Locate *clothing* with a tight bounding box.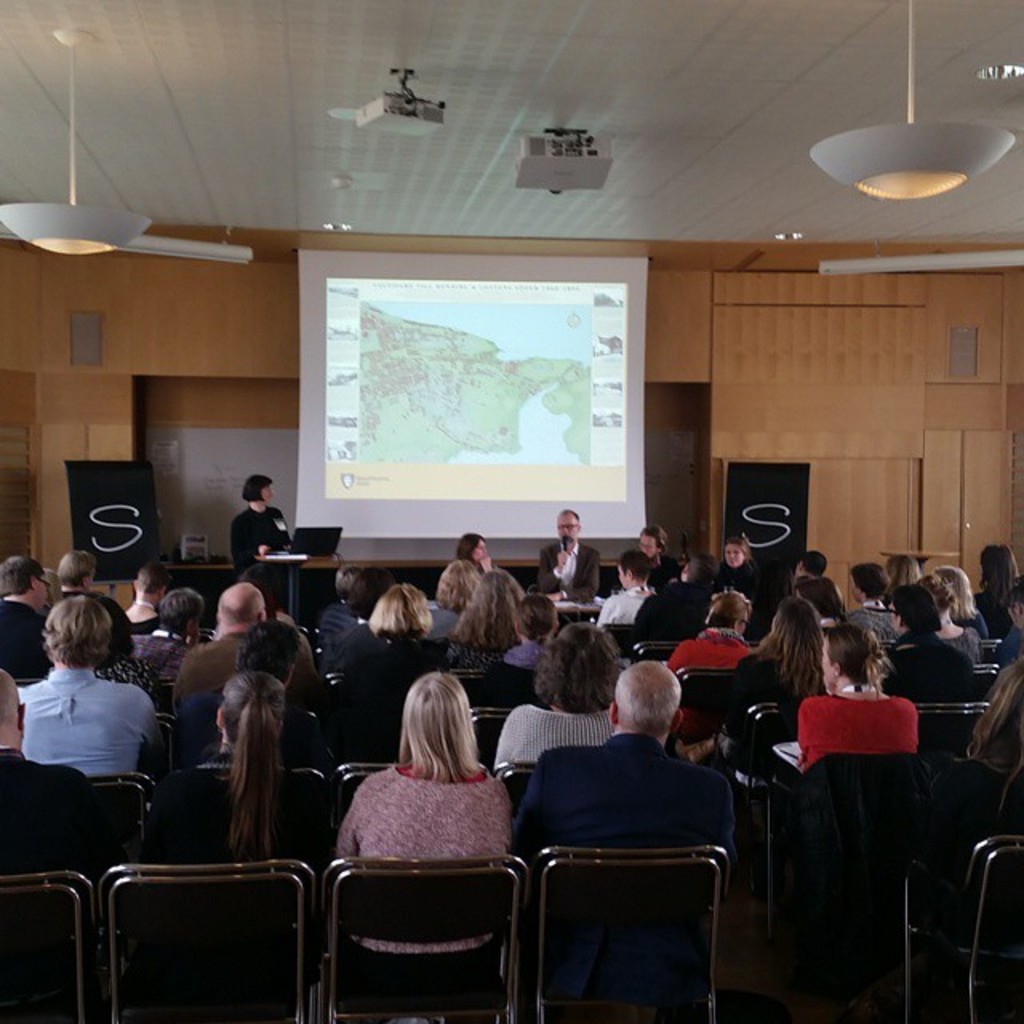
l=232, t=510, r=291, b=568.
